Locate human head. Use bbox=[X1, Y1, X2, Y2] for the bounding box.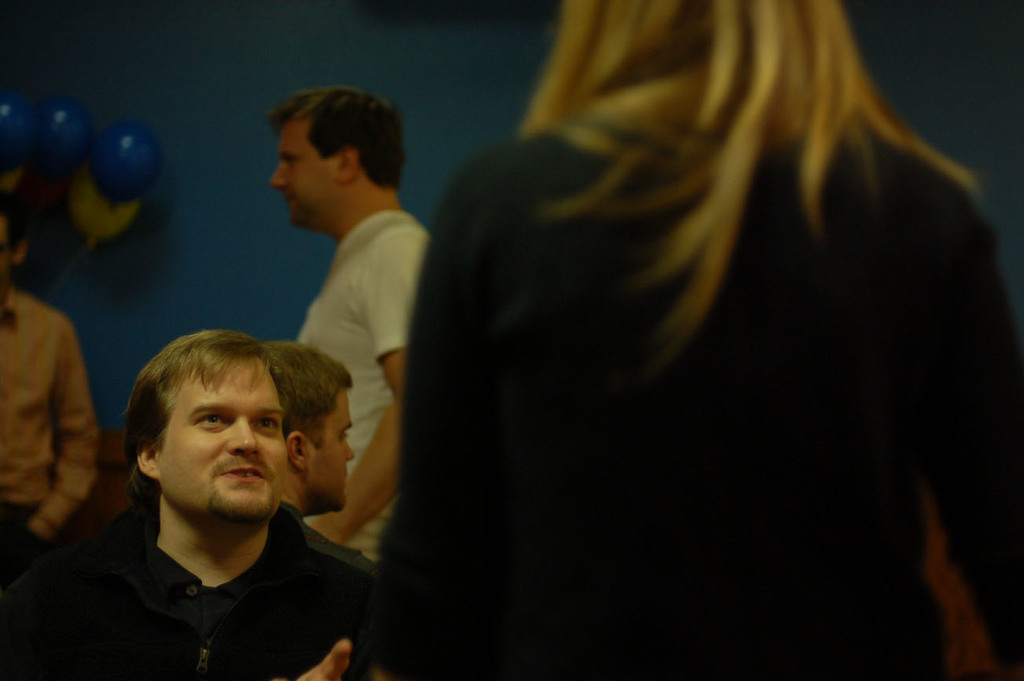
bbox=[555, 0, 855, 92].
